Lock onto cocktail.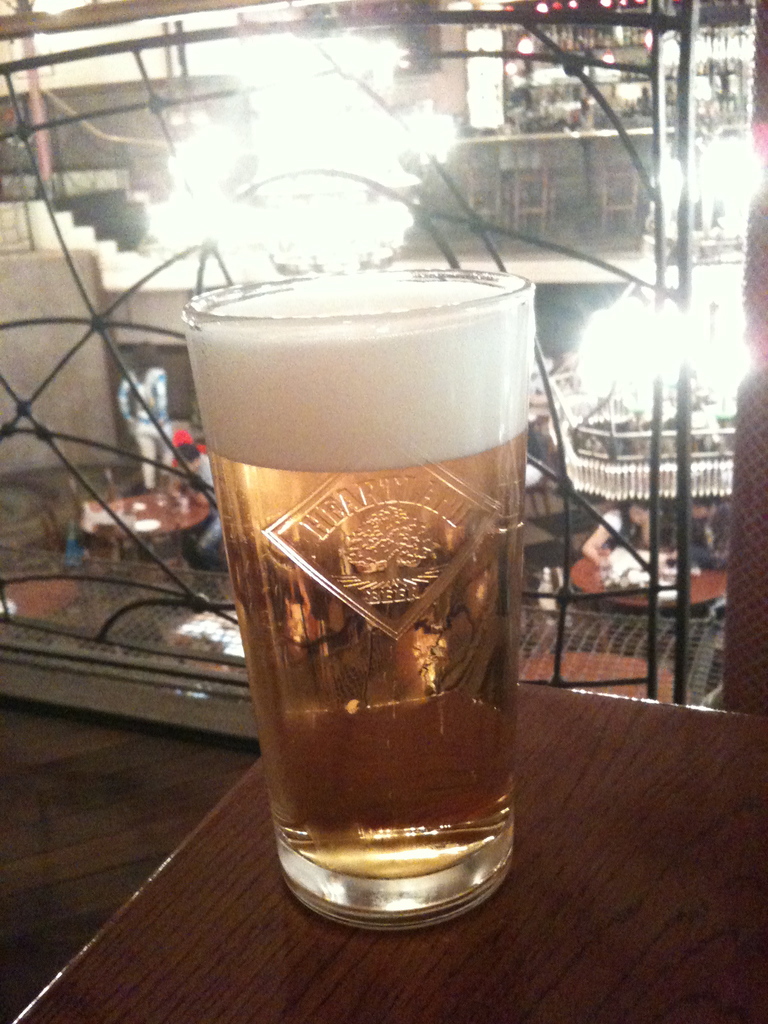
Locked: pyautogui.locateOnScreen(182, 255, 541, 922).
